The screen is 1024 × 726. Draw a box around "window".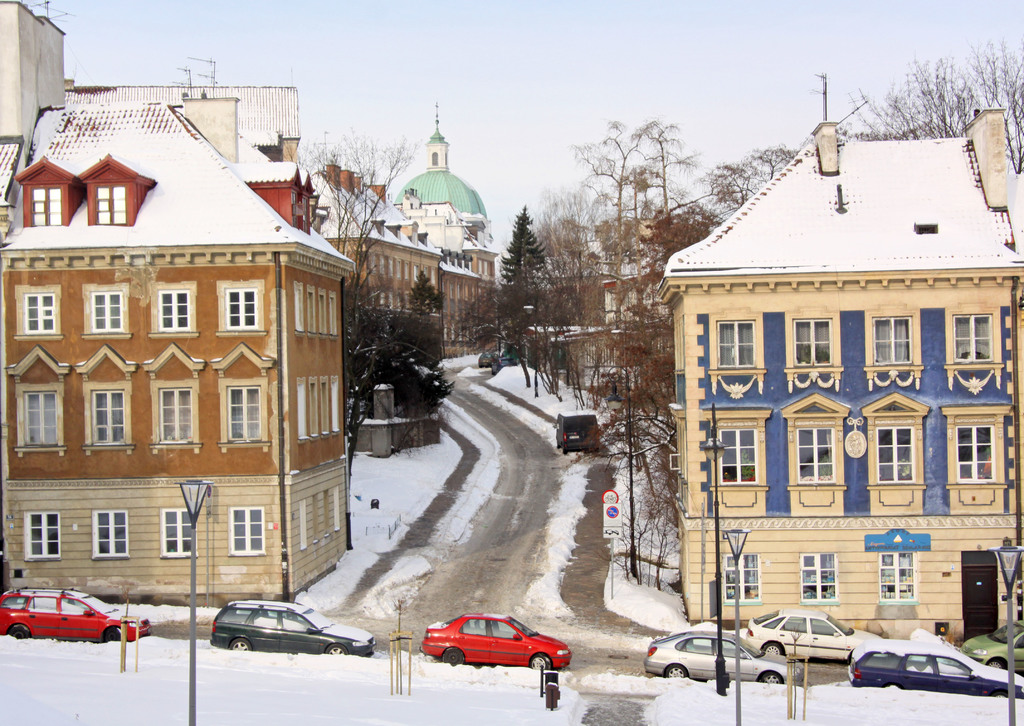
BBox(676, 637, 711, 655).
